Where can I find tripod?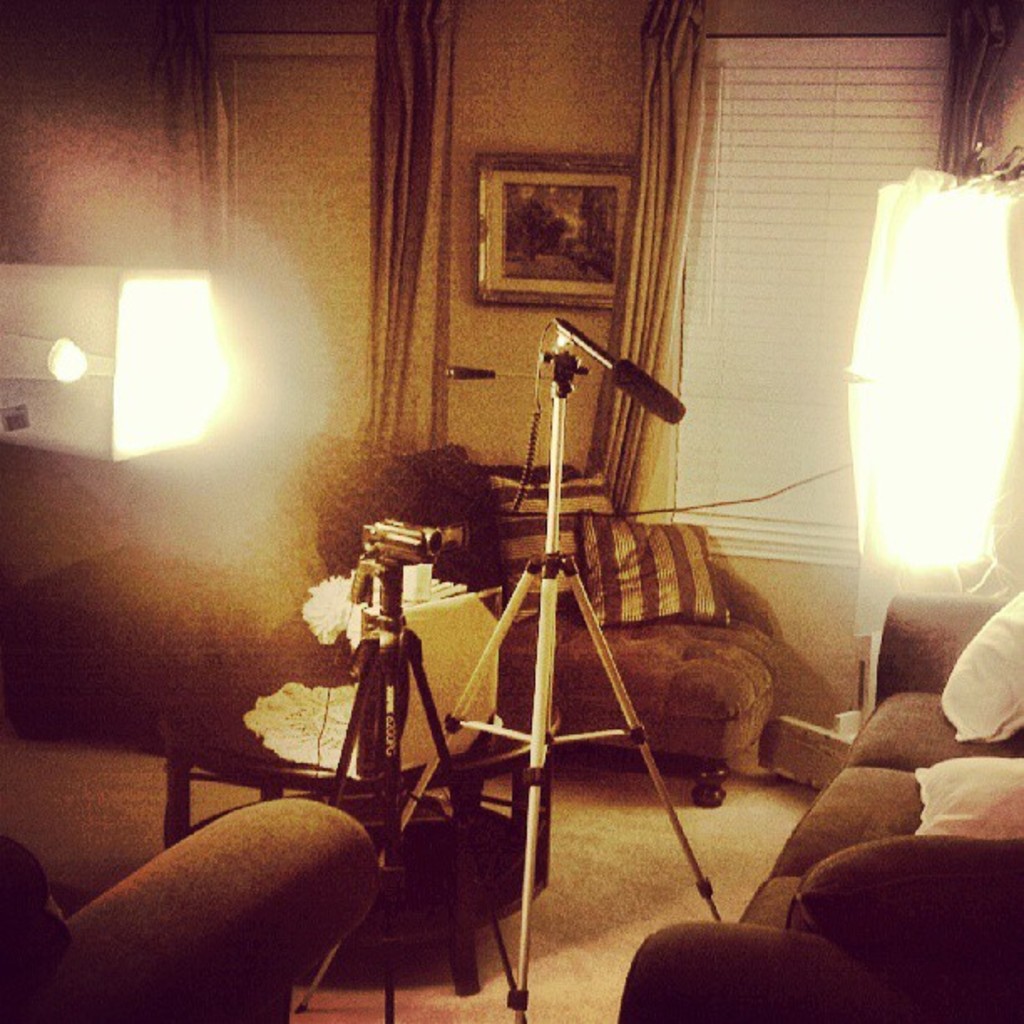
You can find it at [left=291, top=353, right=726, bottom=1022].
